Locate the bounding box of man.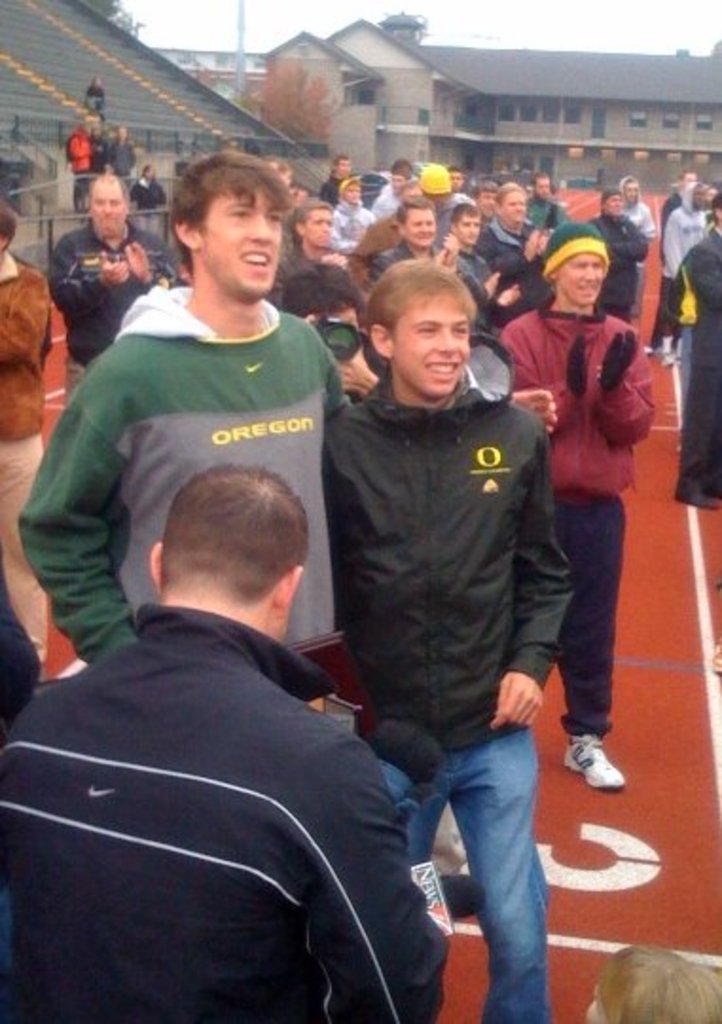
Bounding box: (0, 463, 459, 1022).
